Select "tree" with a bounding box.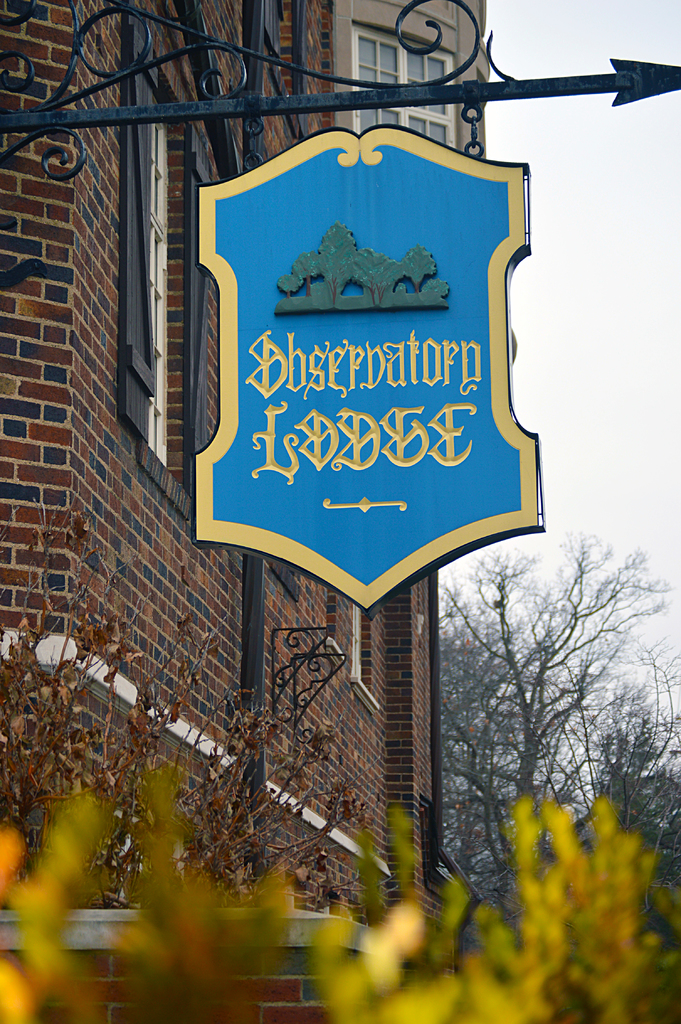
bbox=[361, 508, 634, 927].
